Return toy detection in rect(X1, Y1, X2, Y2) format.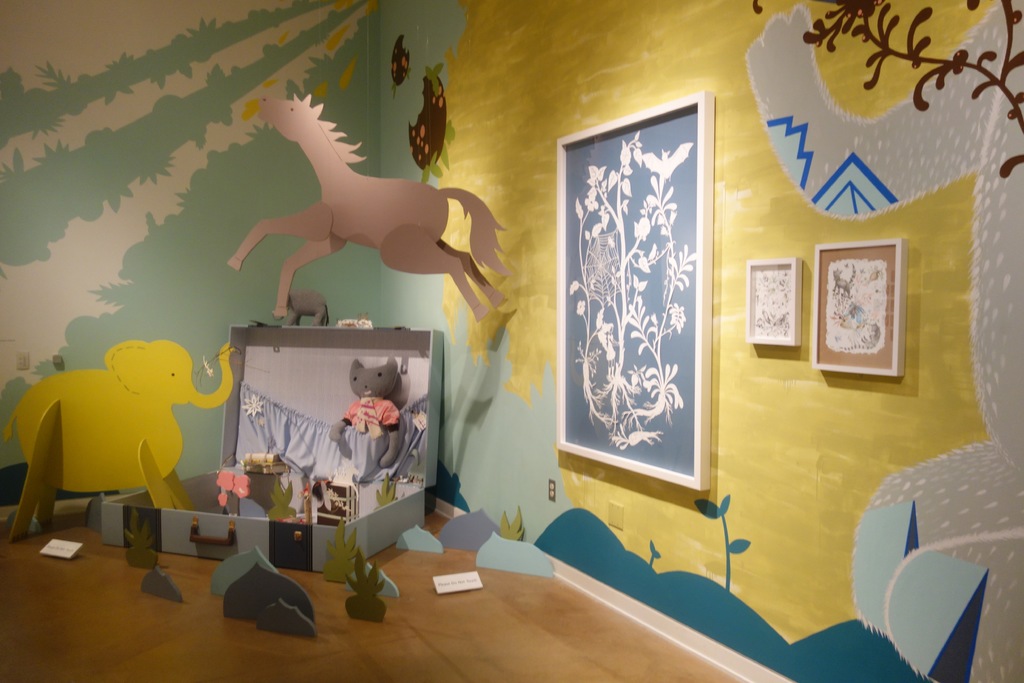
rect(211, 85, 497, 340).
